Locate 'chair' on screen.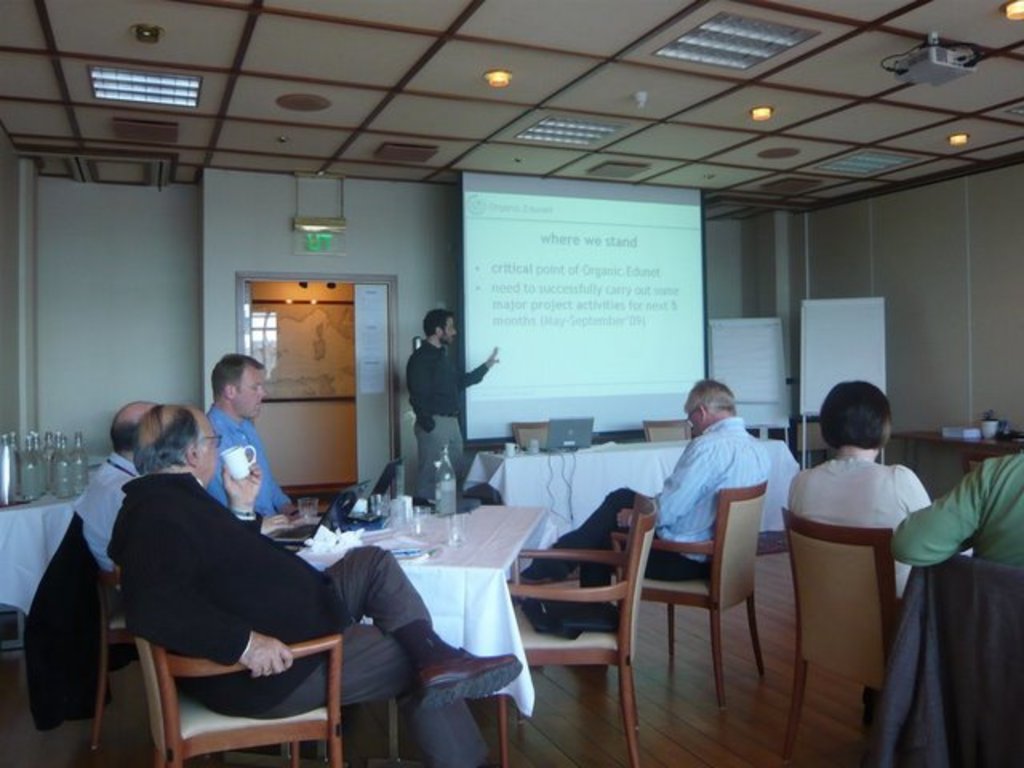
On screen at [608, 482, 768, 712].
